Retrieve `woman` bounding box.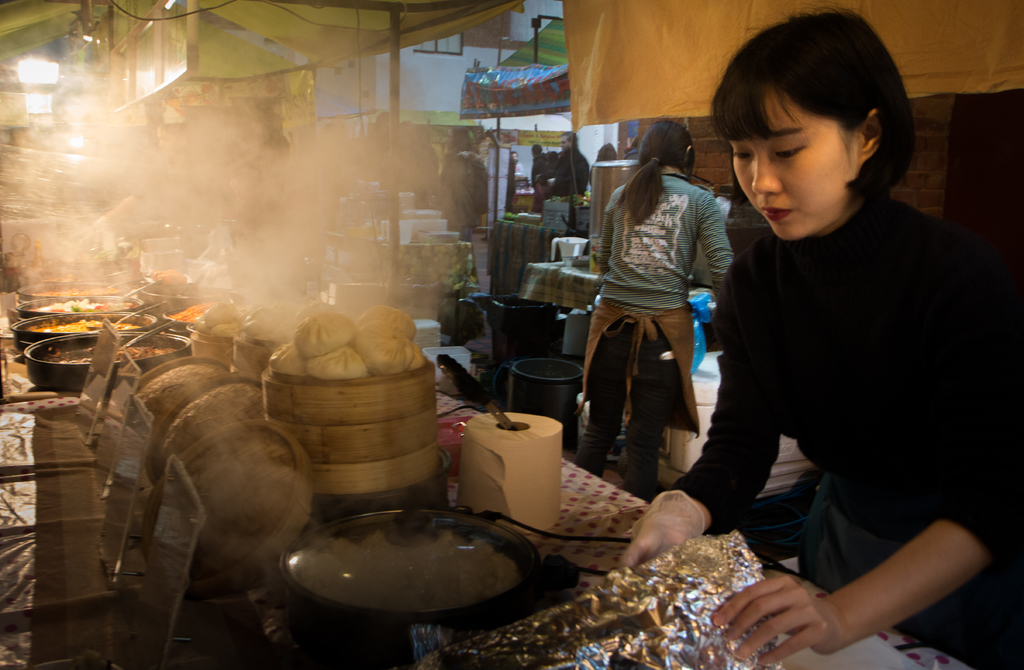
Bounding box: <box>614,0,1023,669</box>.
